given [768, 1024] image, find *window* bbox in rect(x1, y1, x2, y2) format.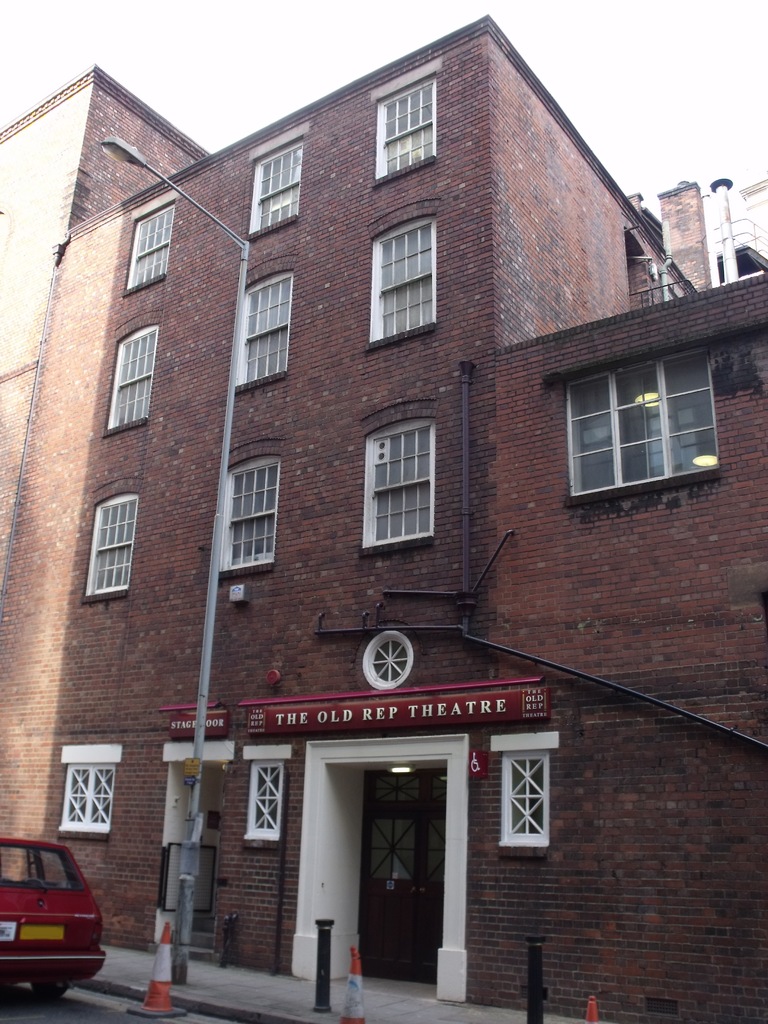
rect(576, 334, 722, 490).
